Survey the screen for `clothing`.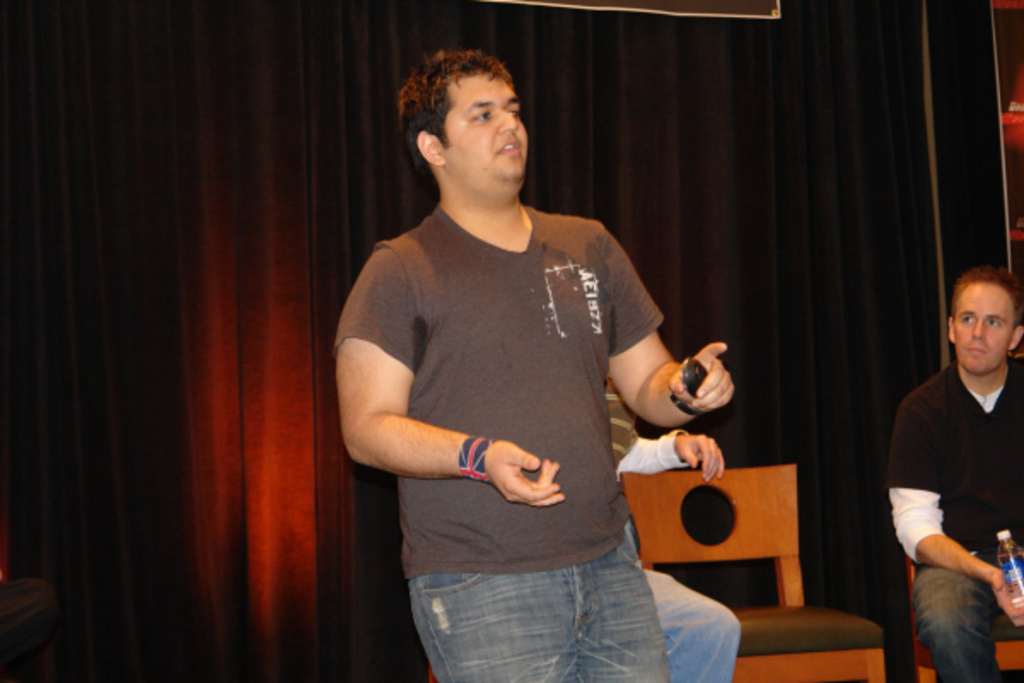
Survey found: pyautogui.locateOnScreen(348, 135, 678, 630).
